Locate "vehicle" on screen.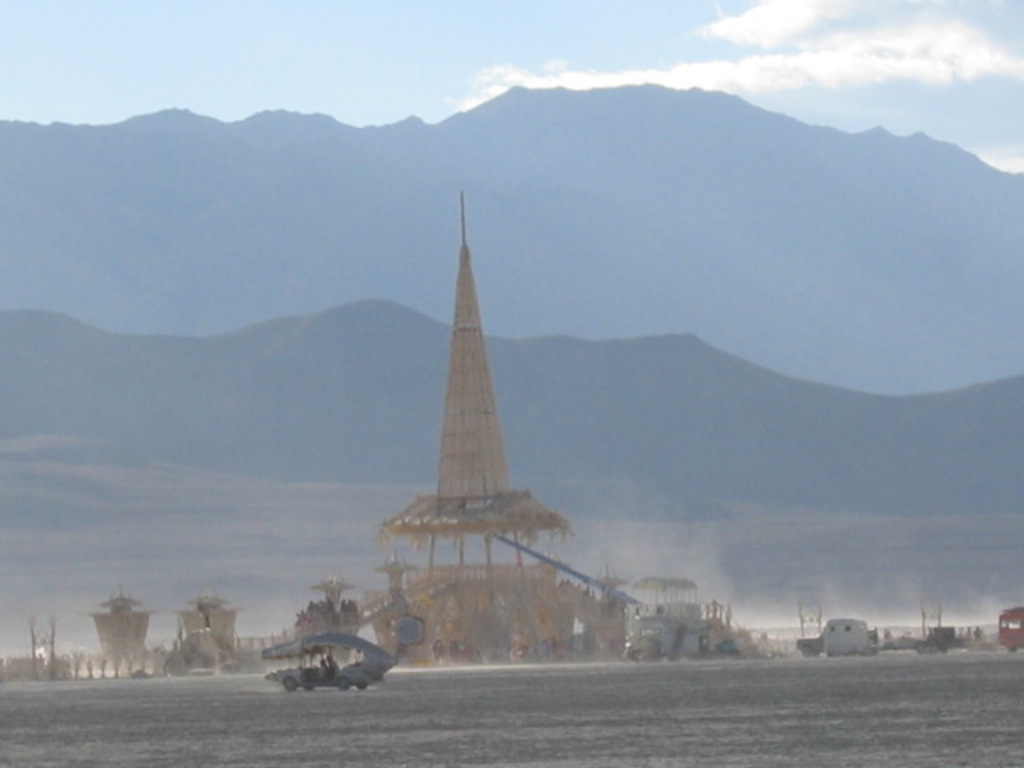
On screen at [797,611,872,661].
